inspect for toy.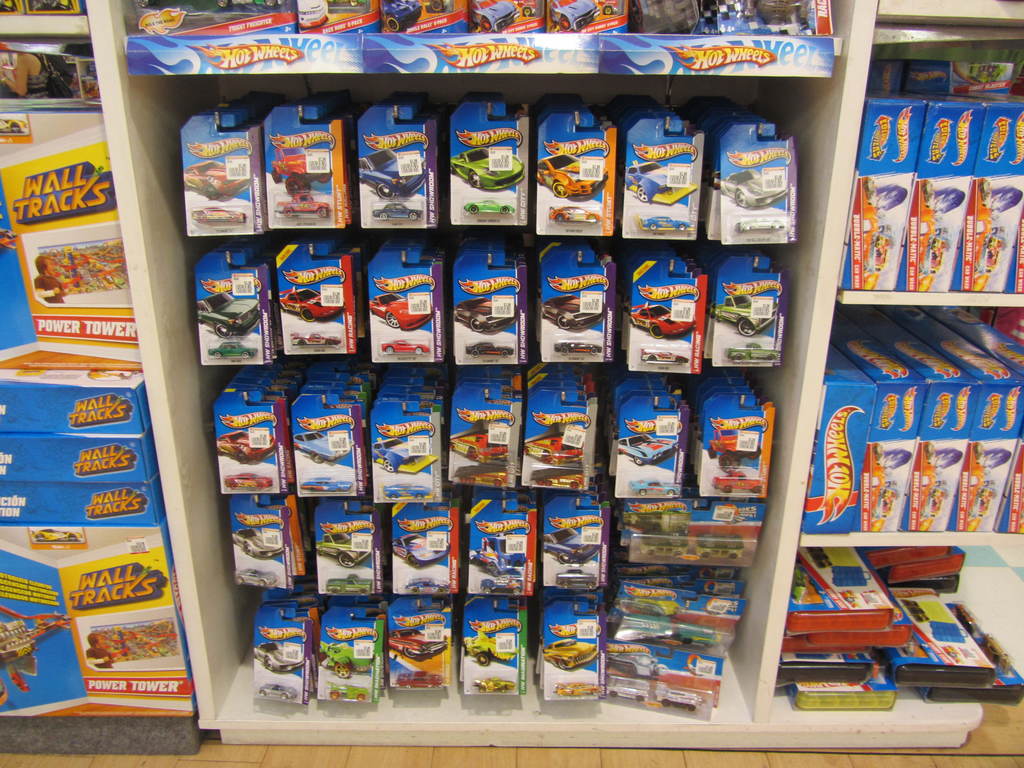
Inspection: bbox=(368, 290, 435, 331).
